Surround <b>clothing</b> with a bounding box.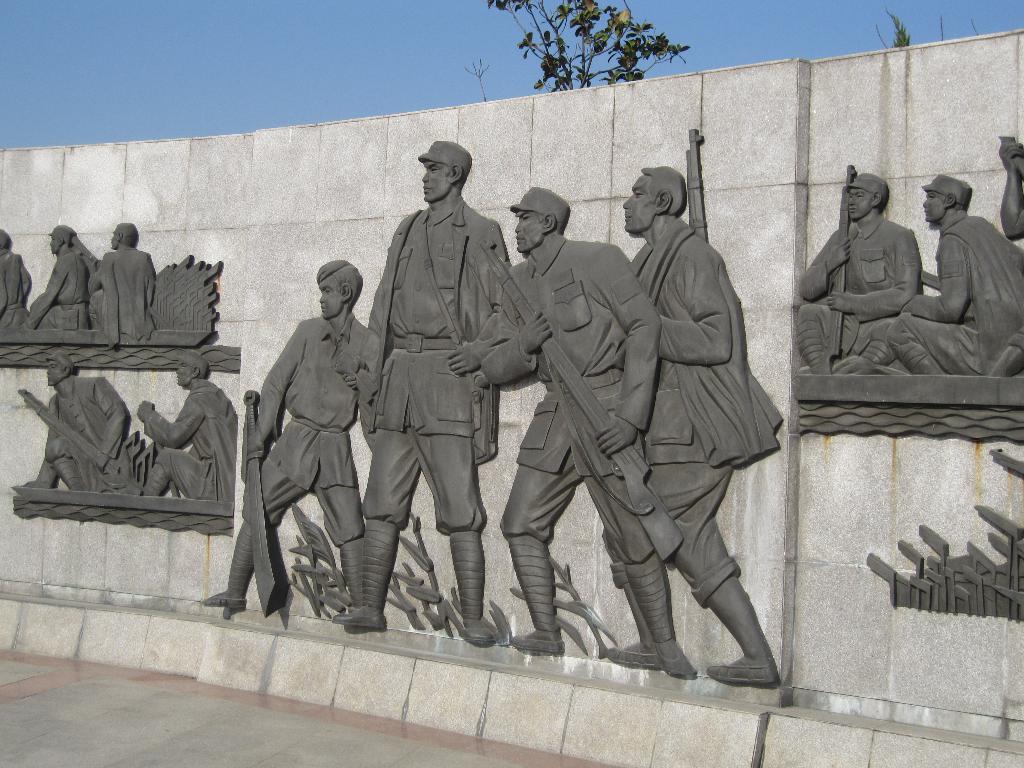
(left=99, top=243, right=159, bottom=355).
